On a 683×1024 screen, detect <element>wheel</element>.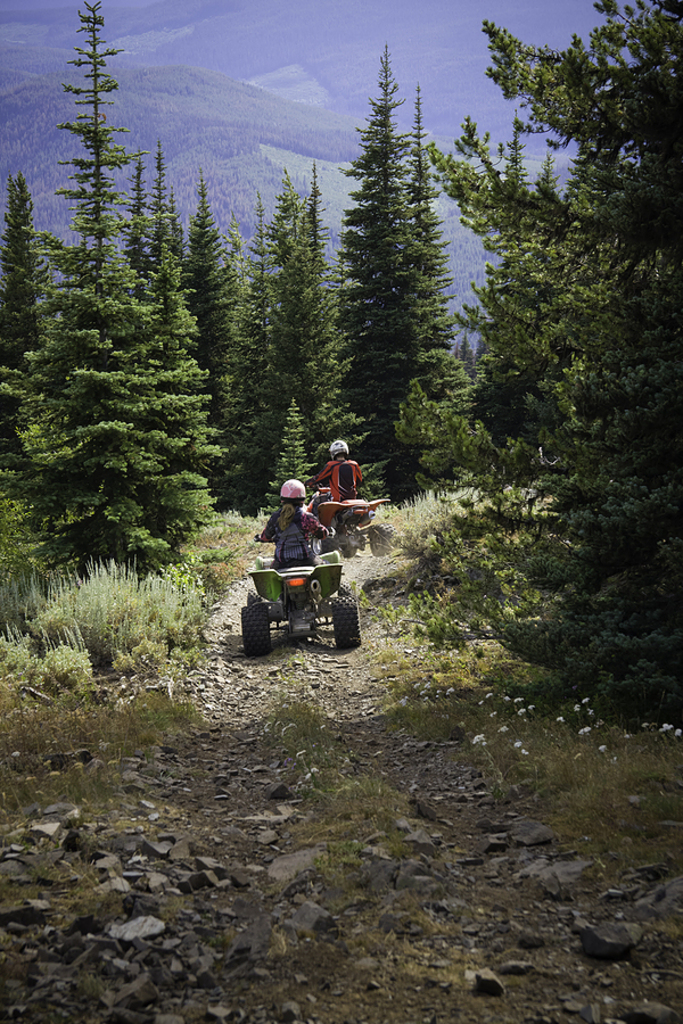
(312, 536, 340, 556).
